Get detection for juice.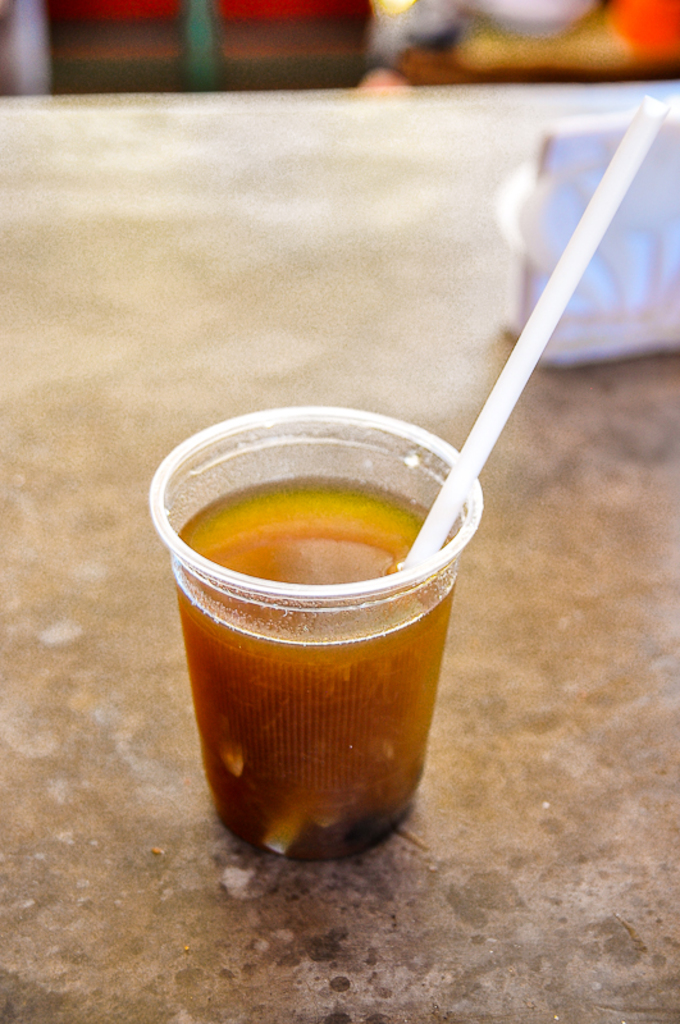
Detection: {"x1": 138, "y1": 421, "x2": 479, "y2": 878}.
